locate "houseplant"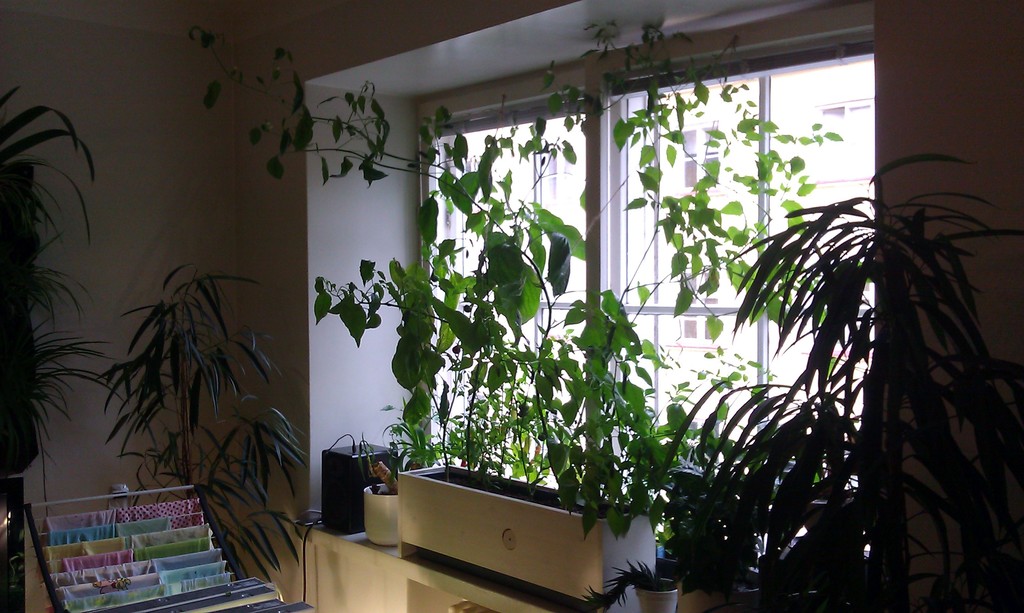
BBox(355, 398, 439, 546)
